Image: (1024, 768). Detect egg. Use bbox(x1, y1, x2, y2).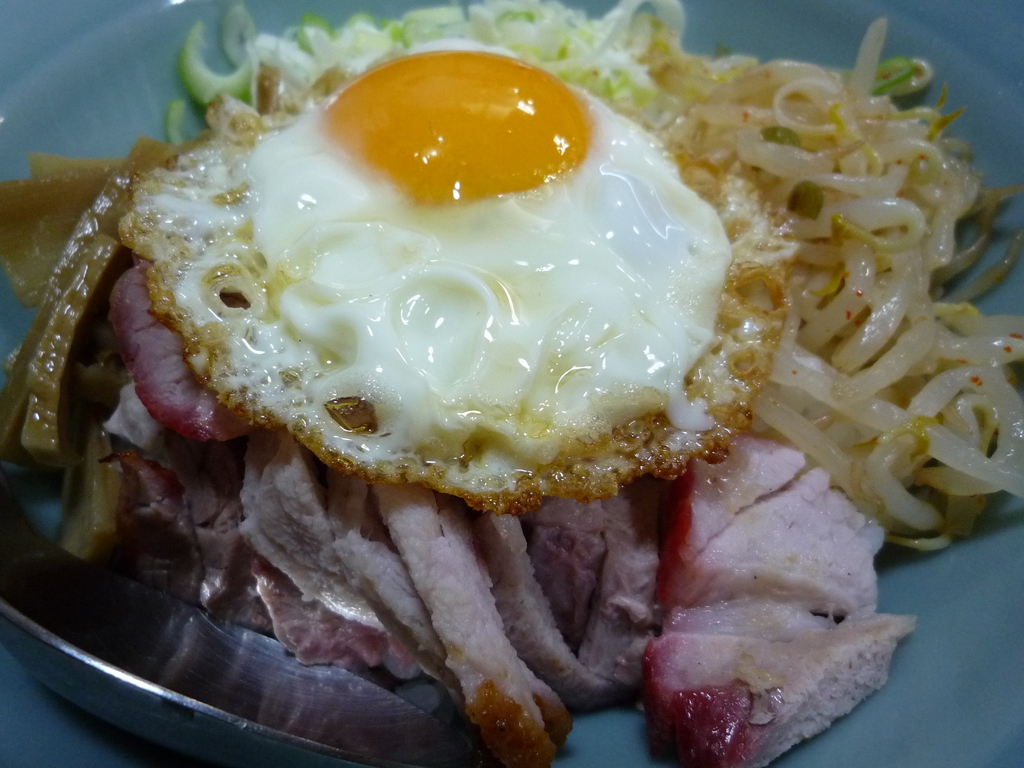
bbox(115, 35, 796, 515).
